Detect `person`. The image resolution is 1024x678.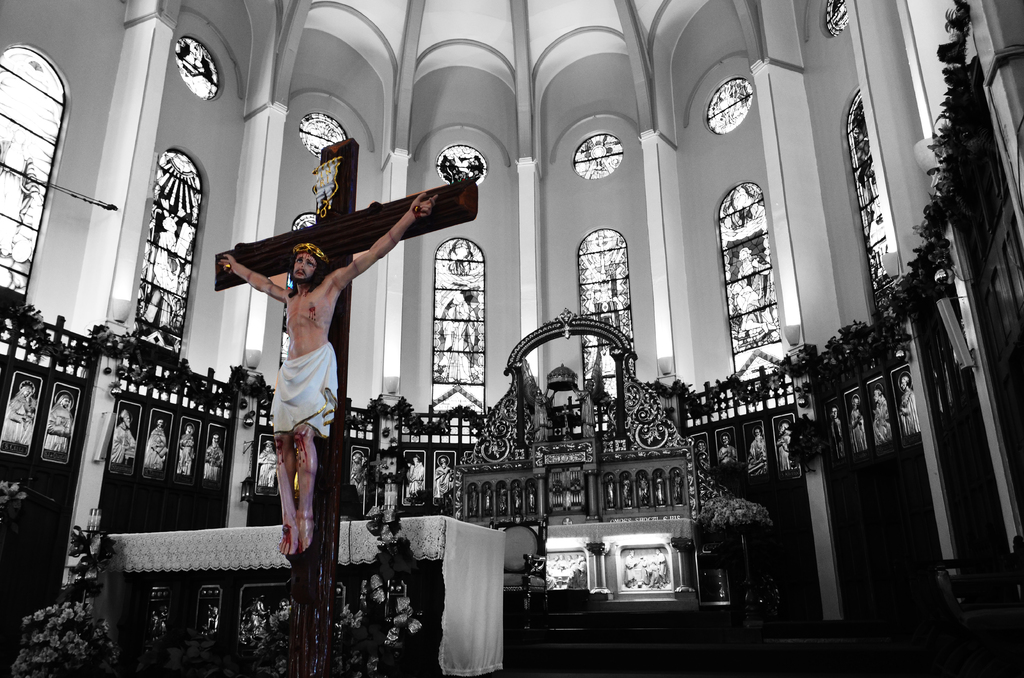
locate(35, 392, 72, 452).
